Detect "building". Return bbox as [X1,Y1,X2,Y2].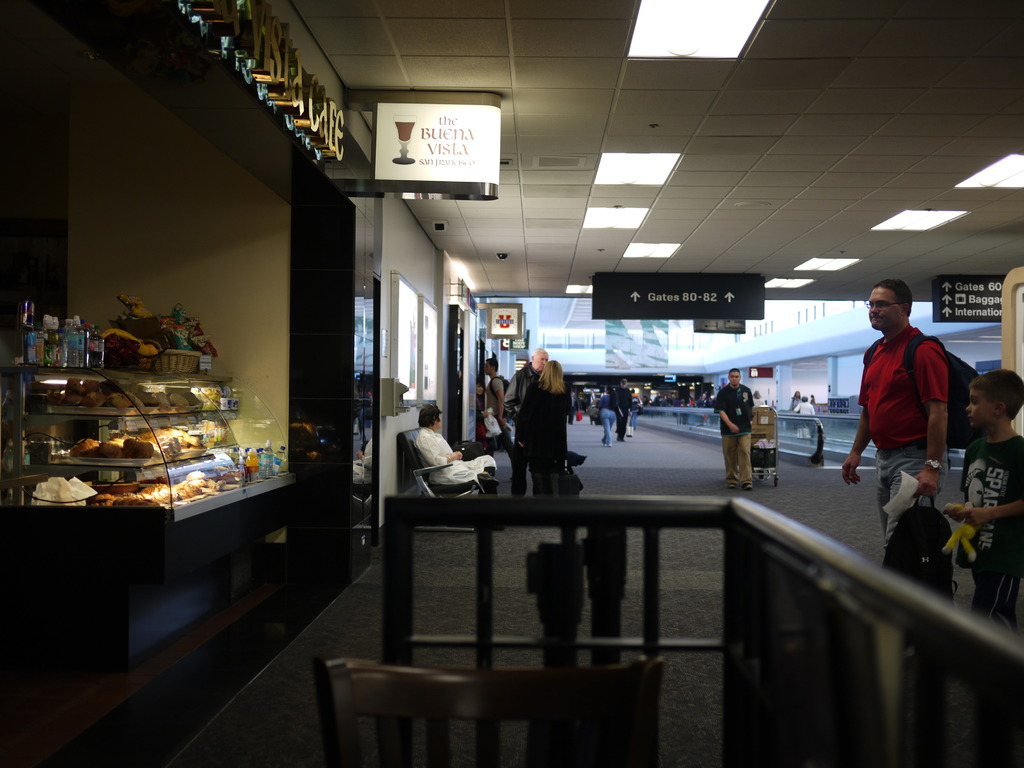
[0,0,1023,767].
